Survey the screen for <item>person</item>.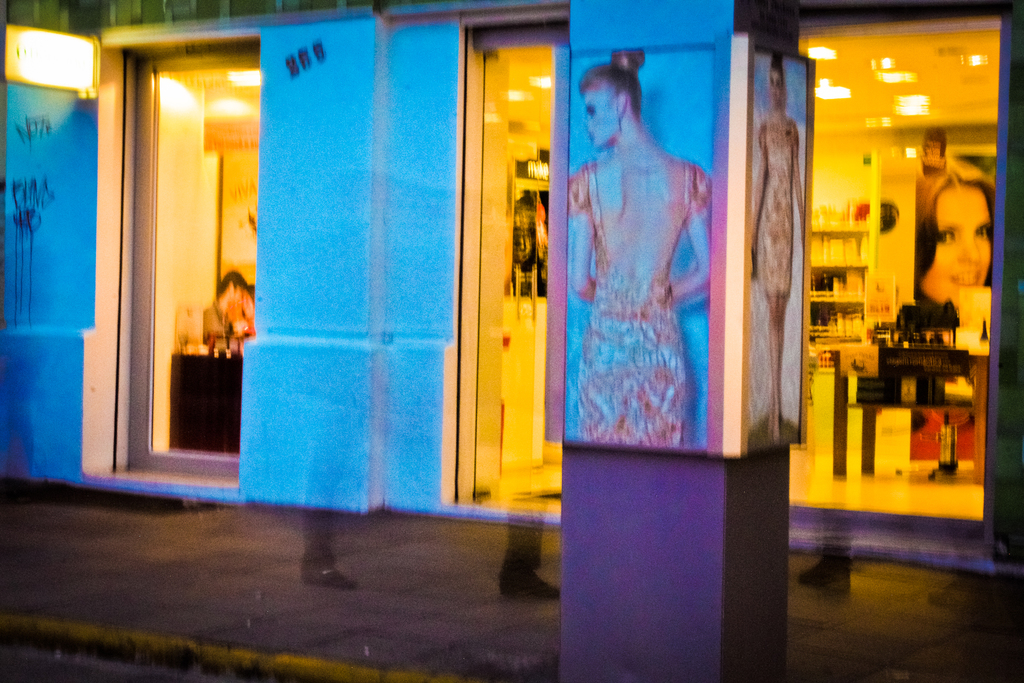
Survey found: pyautogui.locateOnScreen(566, 51, 717, 458).
